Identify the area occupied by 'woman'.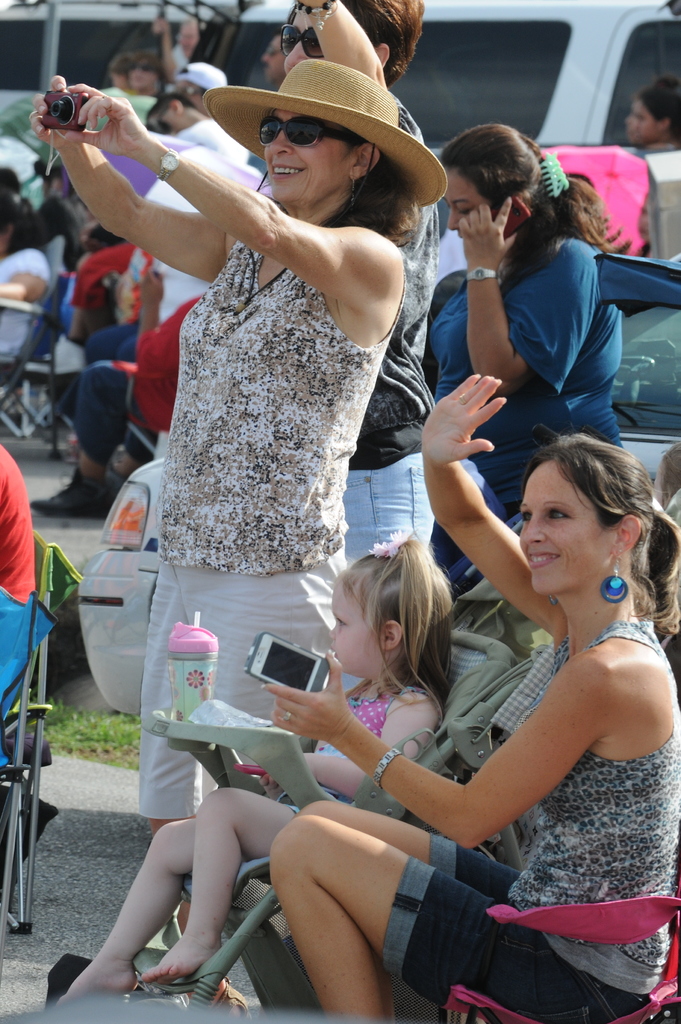
Area: rect(618, 88, 680, 159).
